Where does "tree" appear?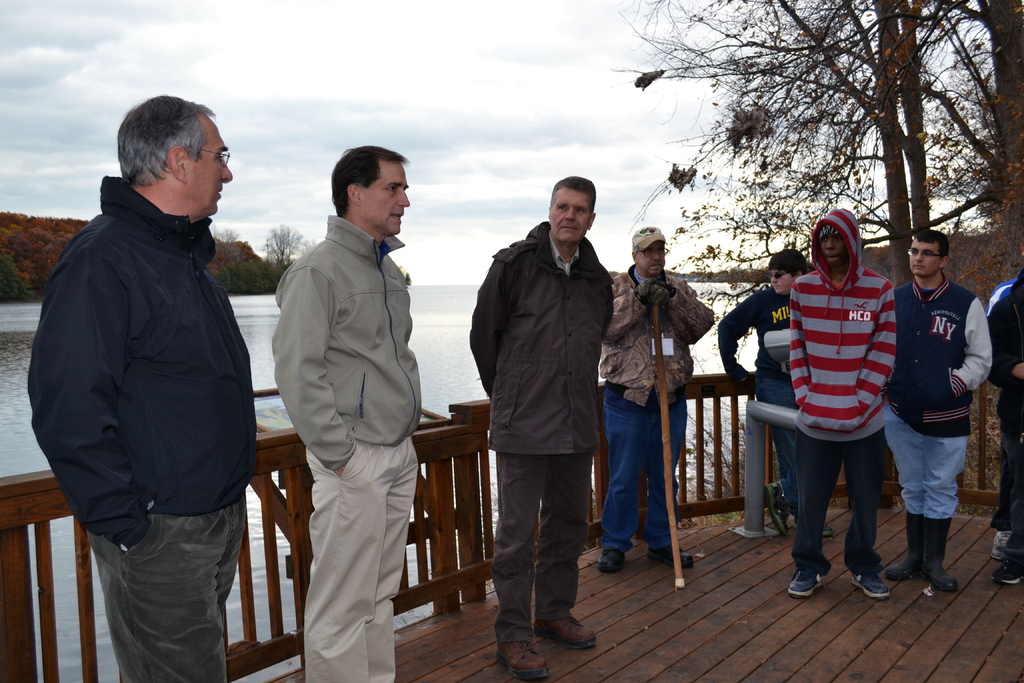
Appears at (217,230,239,264).
